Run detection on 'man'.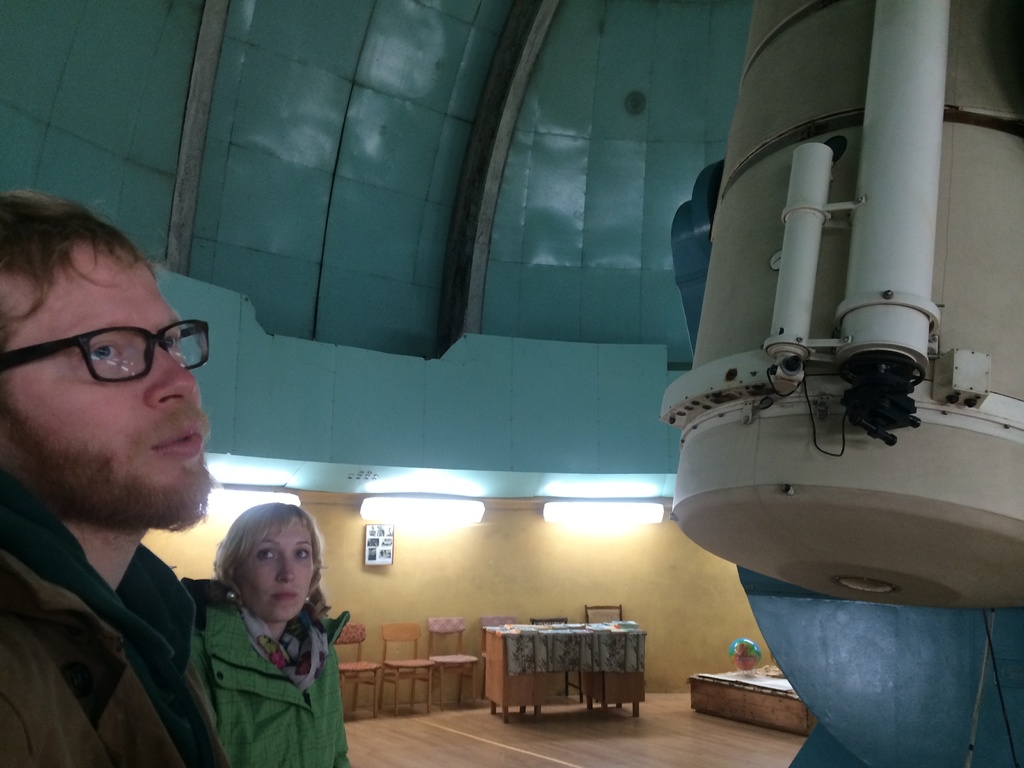
Result: {"left": 0, "top": 275, "right": 317, "bottom": 767}.
